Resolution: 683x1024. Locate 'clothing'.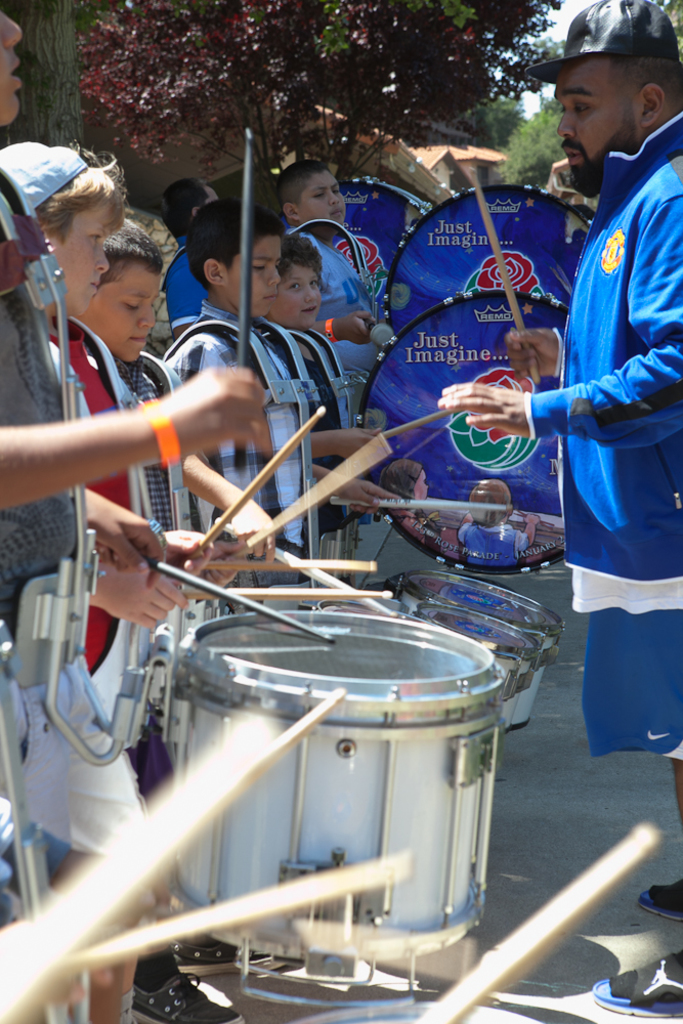
(527,76,681,720).
